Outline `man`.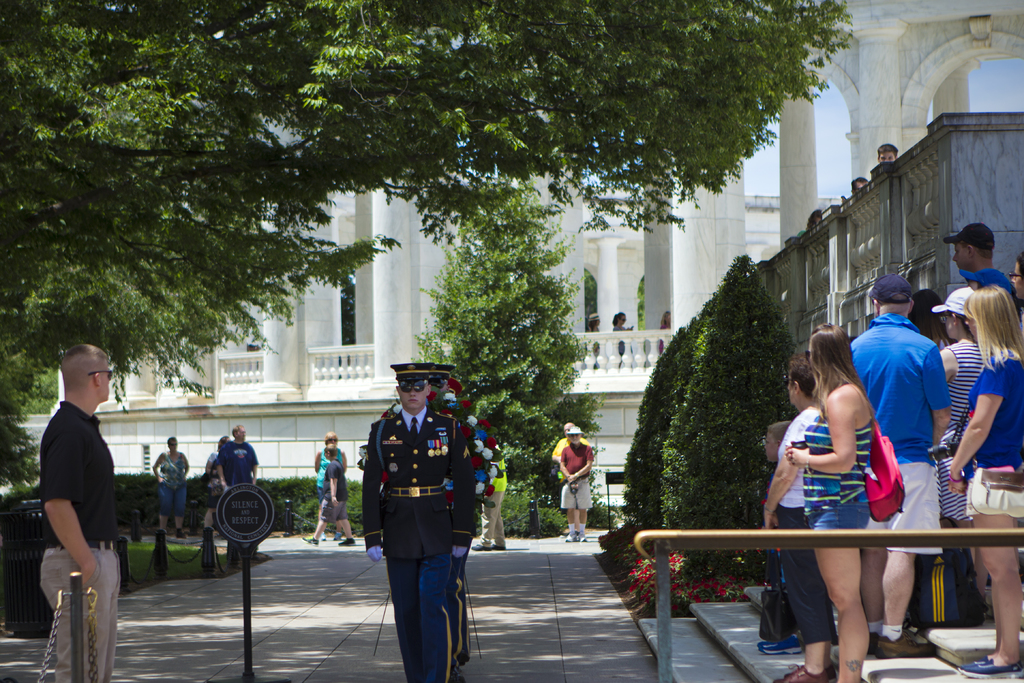
Outline: 945,222,1000,290.
